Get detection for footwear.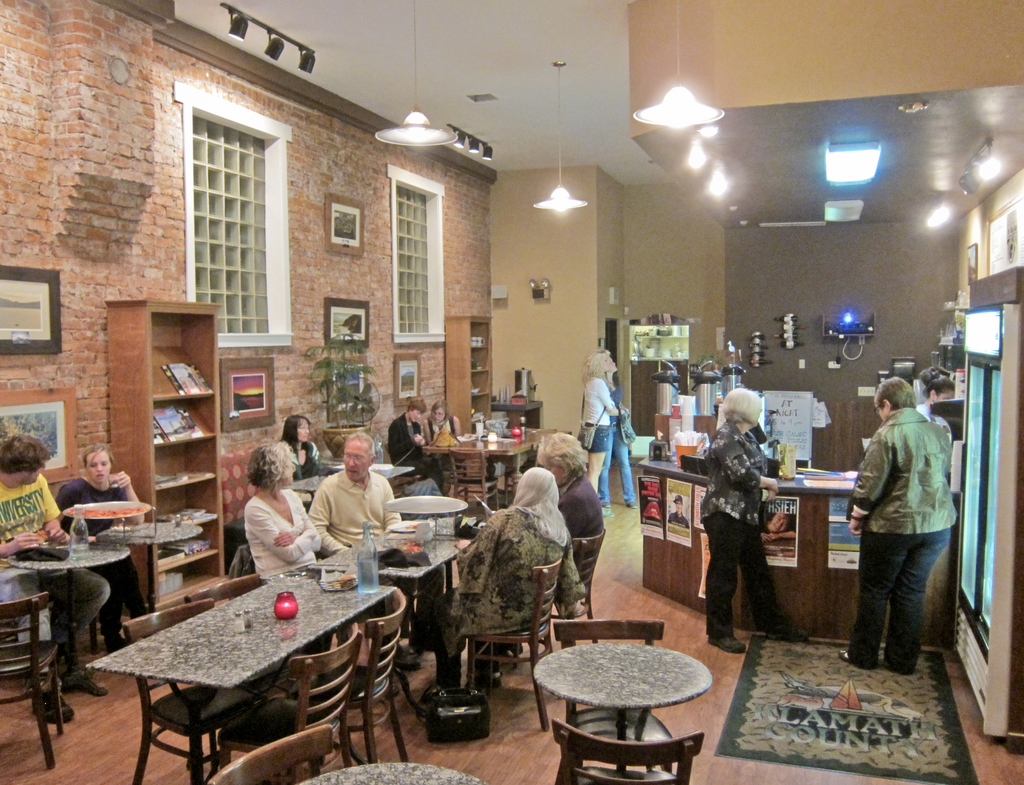
Detection: BBox(486, 676, 504, 686).
